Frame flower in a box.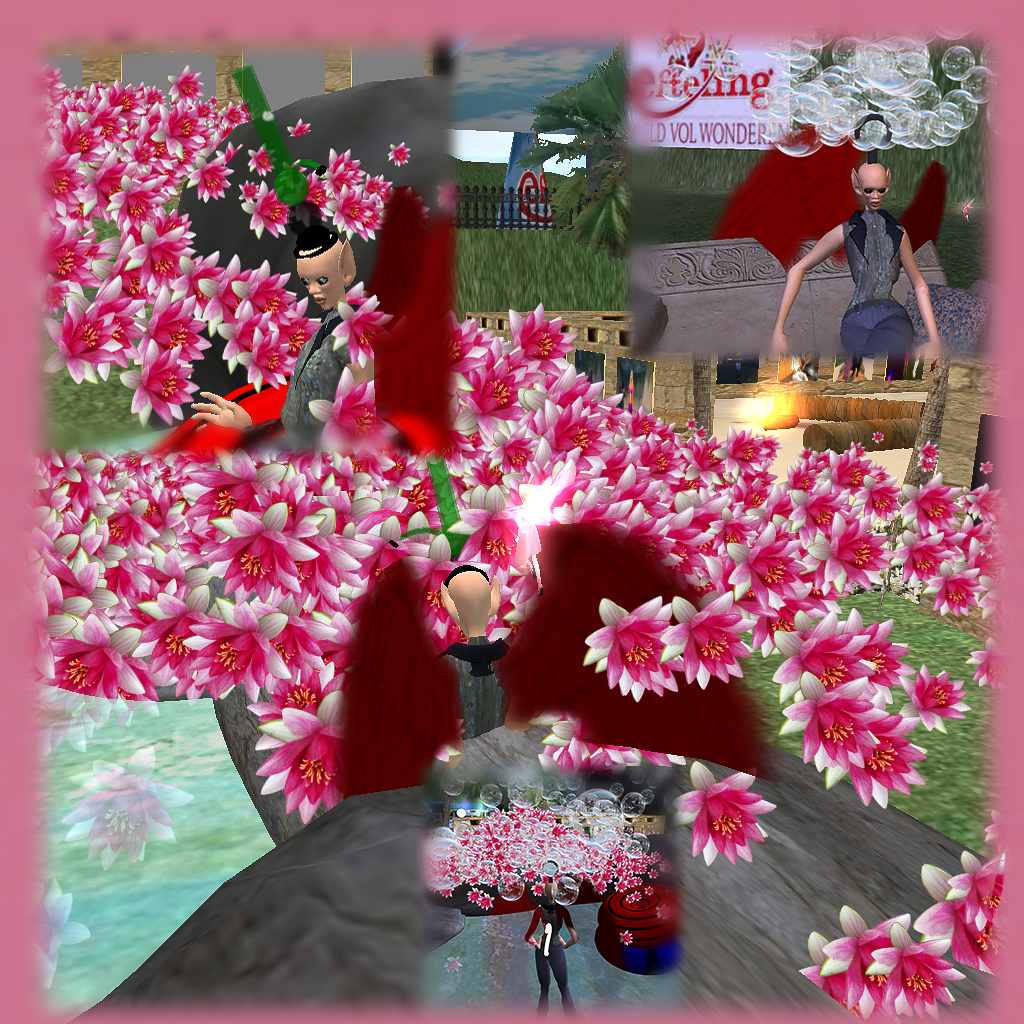
{"left": 671, "top": 760, "right": 774, "bottom": 865}.
